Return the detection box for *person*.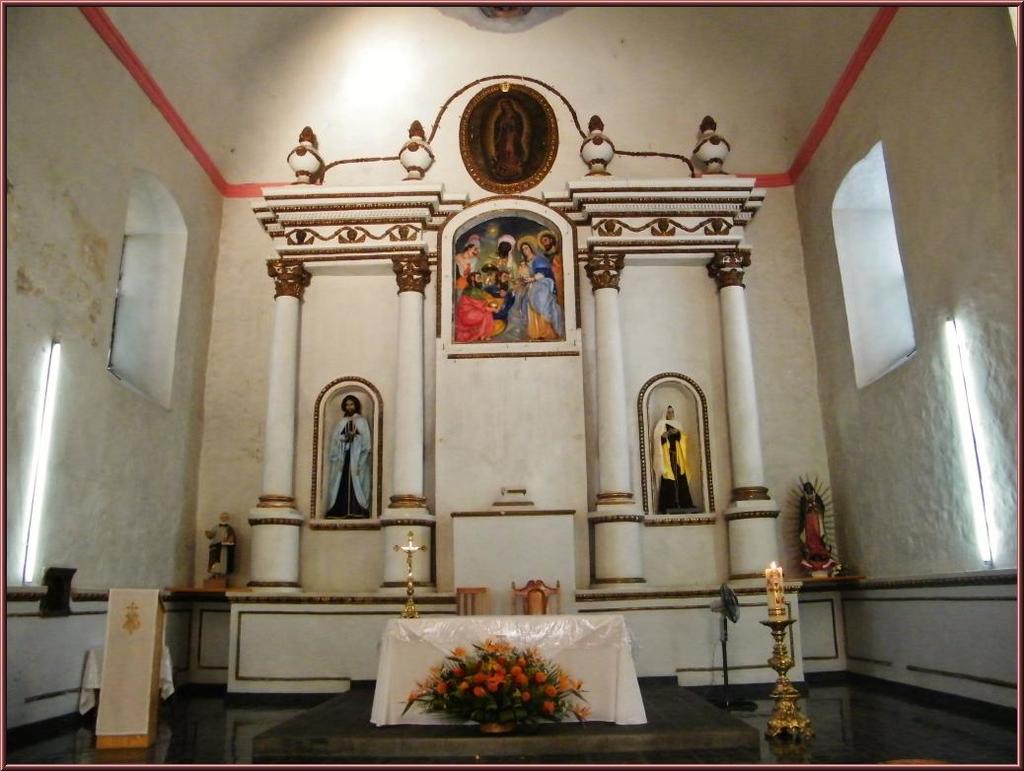
select_region(328, 391, 376, 517).
